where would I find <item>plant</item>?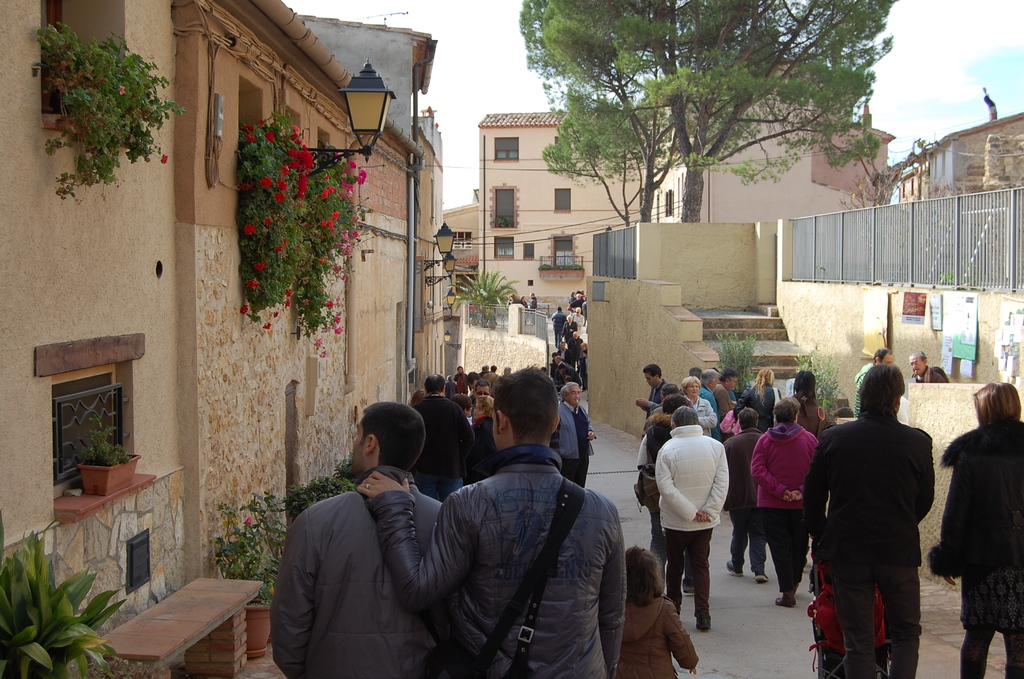
At select_region(7, 564, 84, 669).
